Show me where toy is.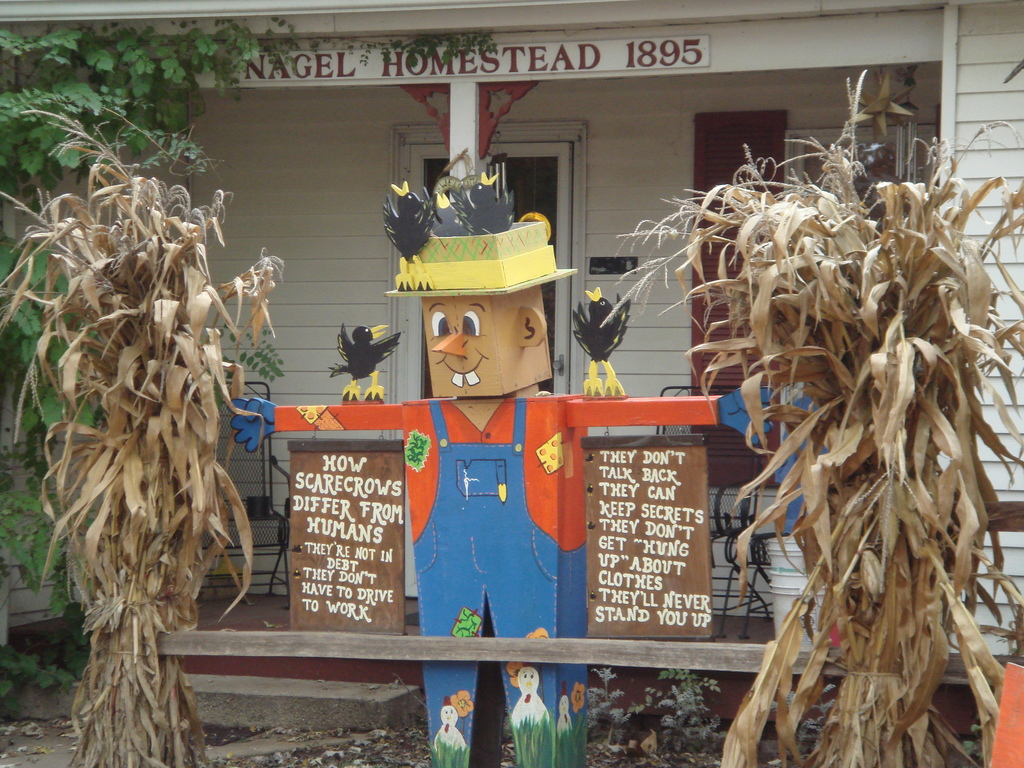
toy is at 428:300:494:389.
